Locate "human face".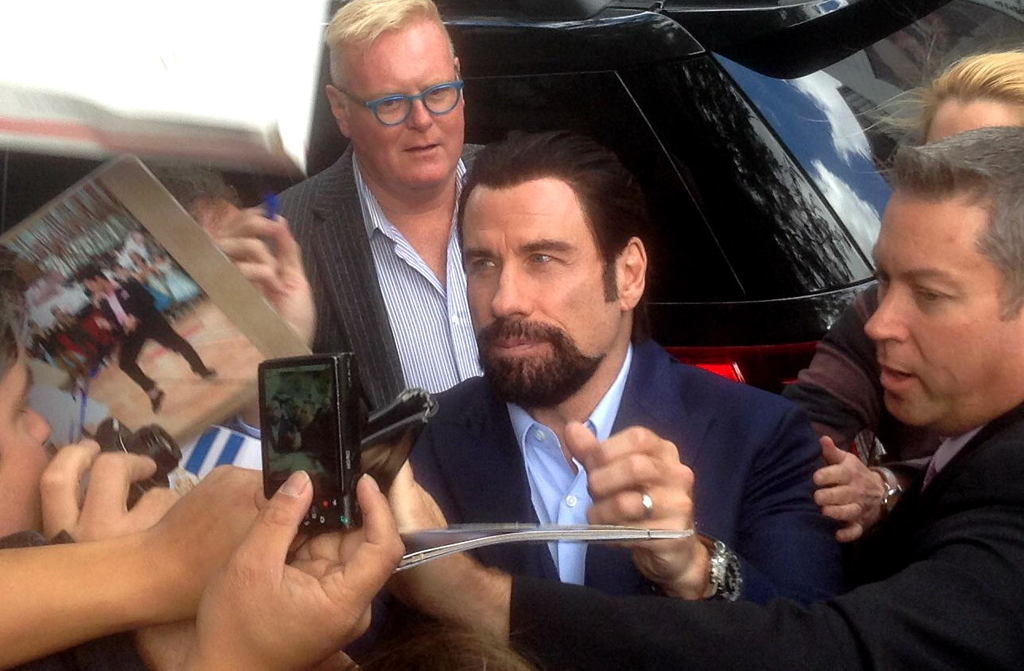
Bounding box: 862 197 1012 437.
